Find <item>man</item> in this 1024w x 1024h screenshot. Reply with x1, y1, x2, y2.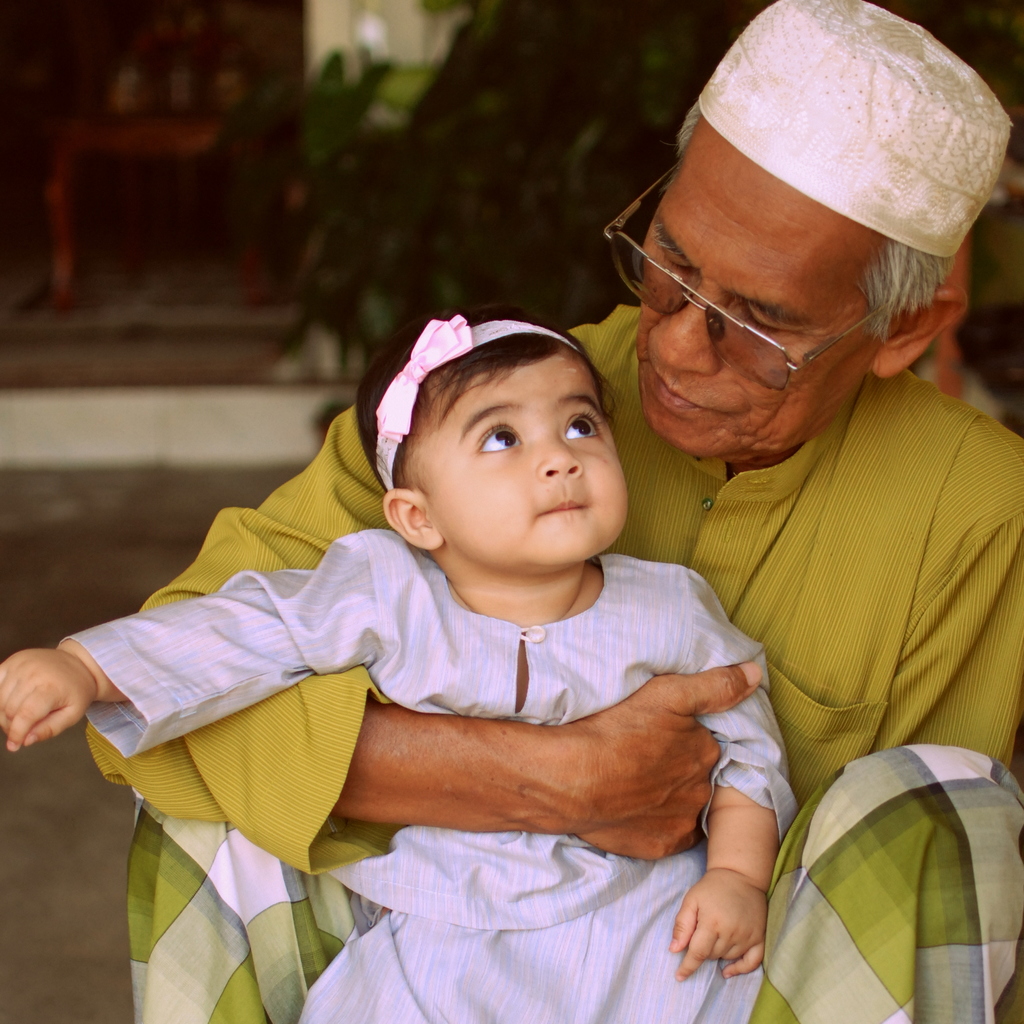
79, 3, 1023, 1023.
